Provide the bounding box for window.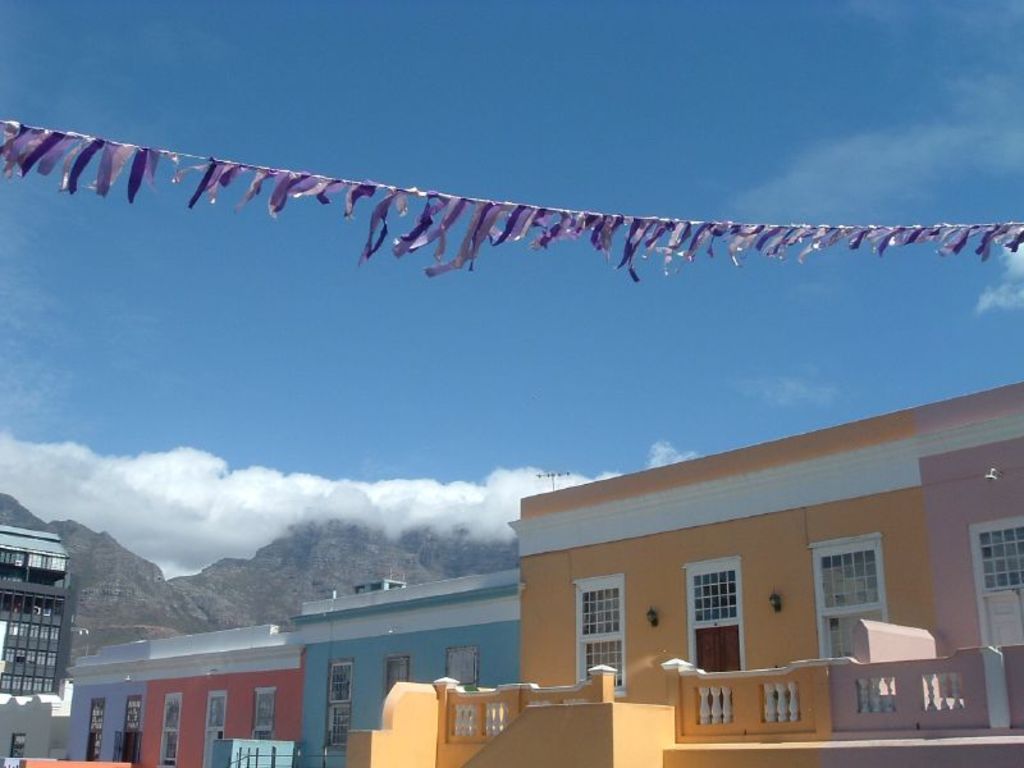
<region>87, 700, 110, 760</region>.
